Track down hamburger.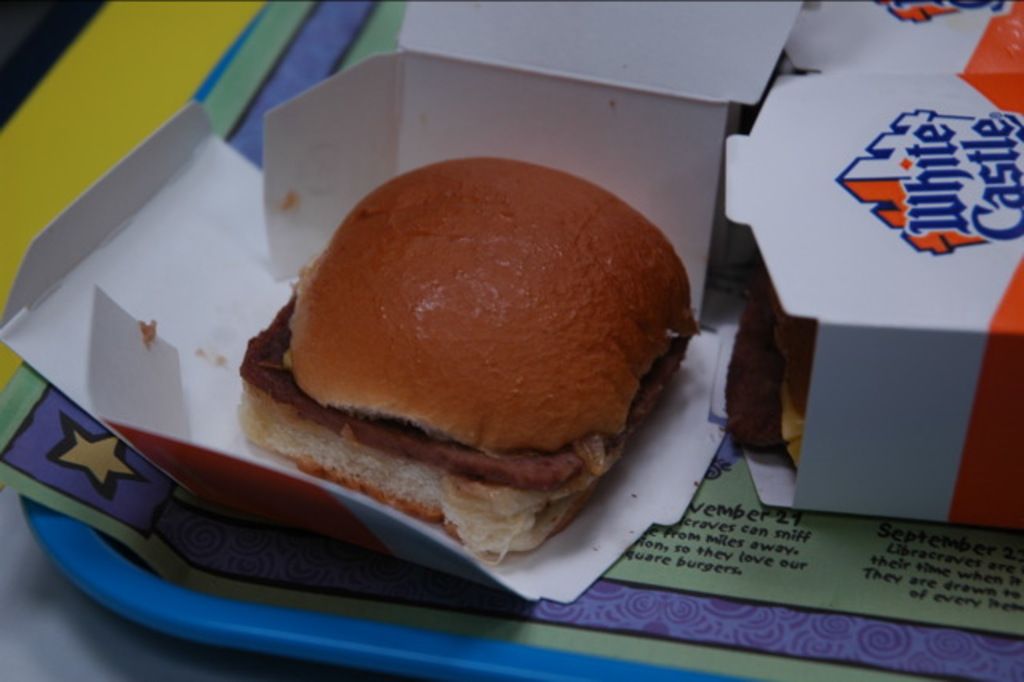
Tracked to {"left": 235, "top": 157, "right": 704, "bottom": 567}.
